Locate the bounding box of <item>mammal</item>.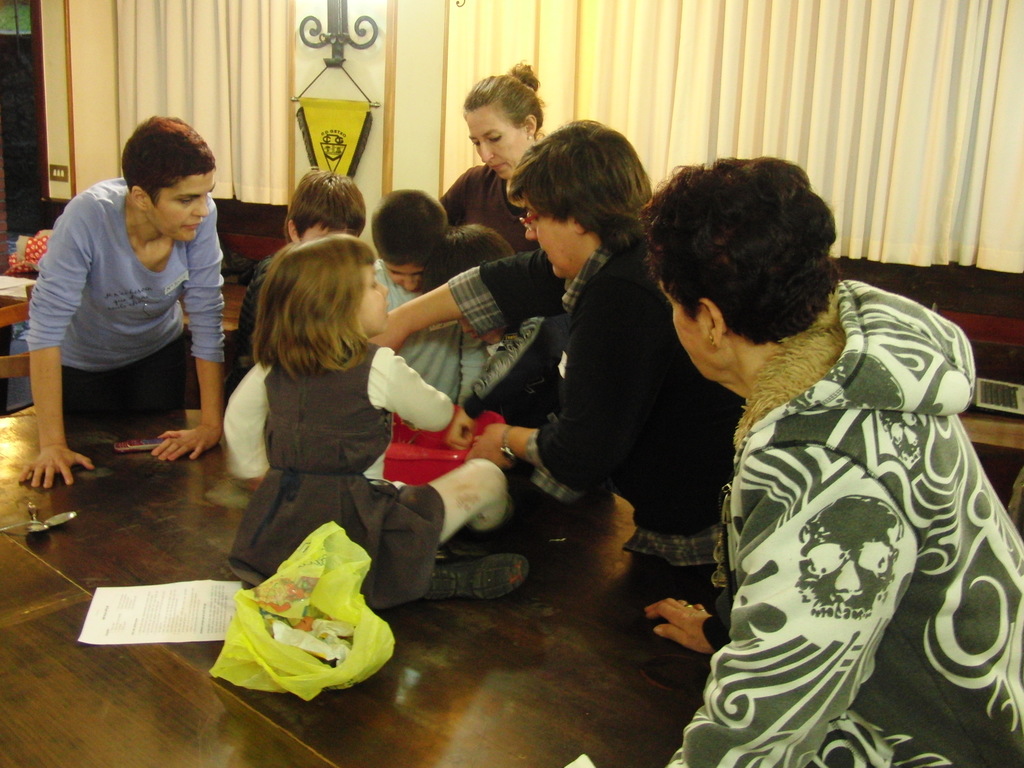
Bounding box: pyautogui.locateOnScreen(417, 221, 565, 420).
